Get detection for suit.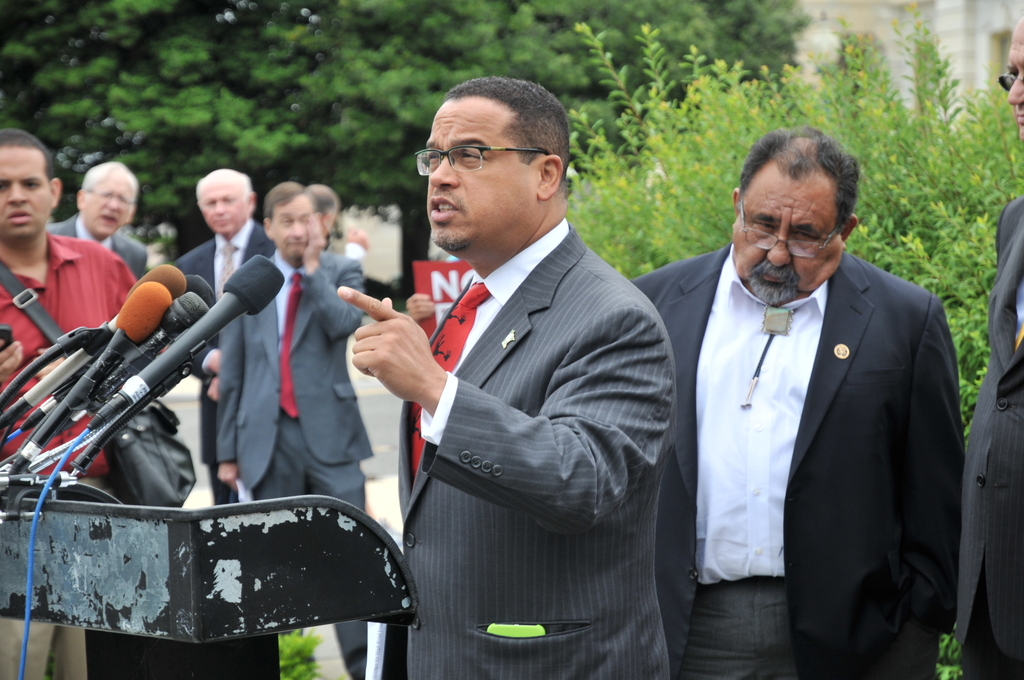
Detection: box=[45, 215, 146, 282].
